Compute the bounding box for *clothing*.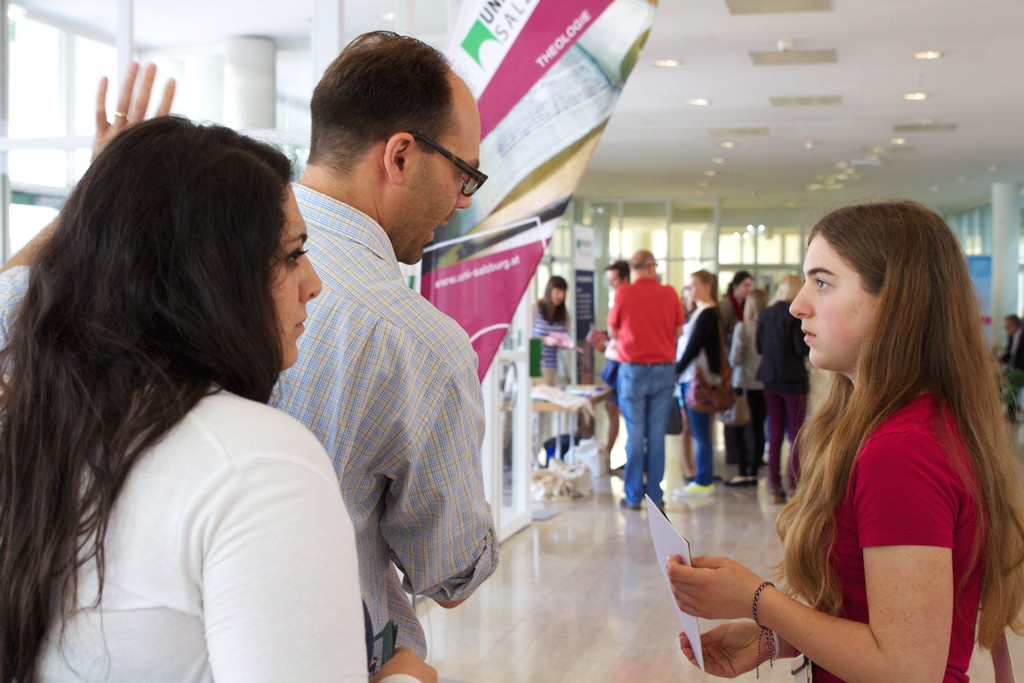
x1=758 y1=313 x2=813 y2=490.
